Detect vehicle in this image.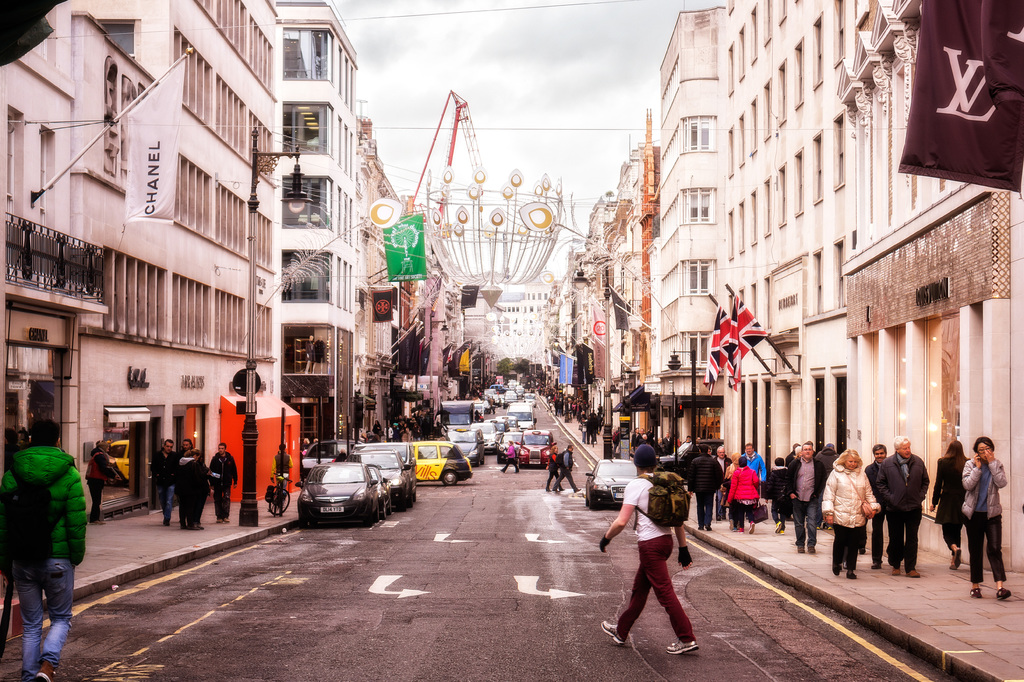
Detection: <region>508, 413, 518, 435</region>.
